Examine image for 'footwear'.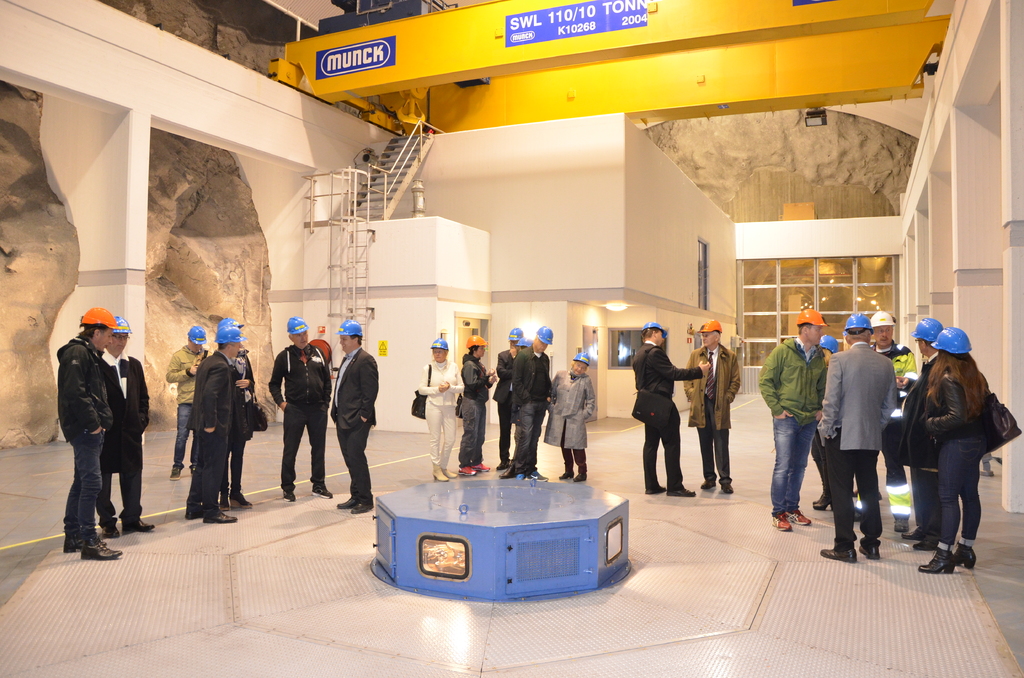
Examination result: bbox(237, 492, 255, 509).
